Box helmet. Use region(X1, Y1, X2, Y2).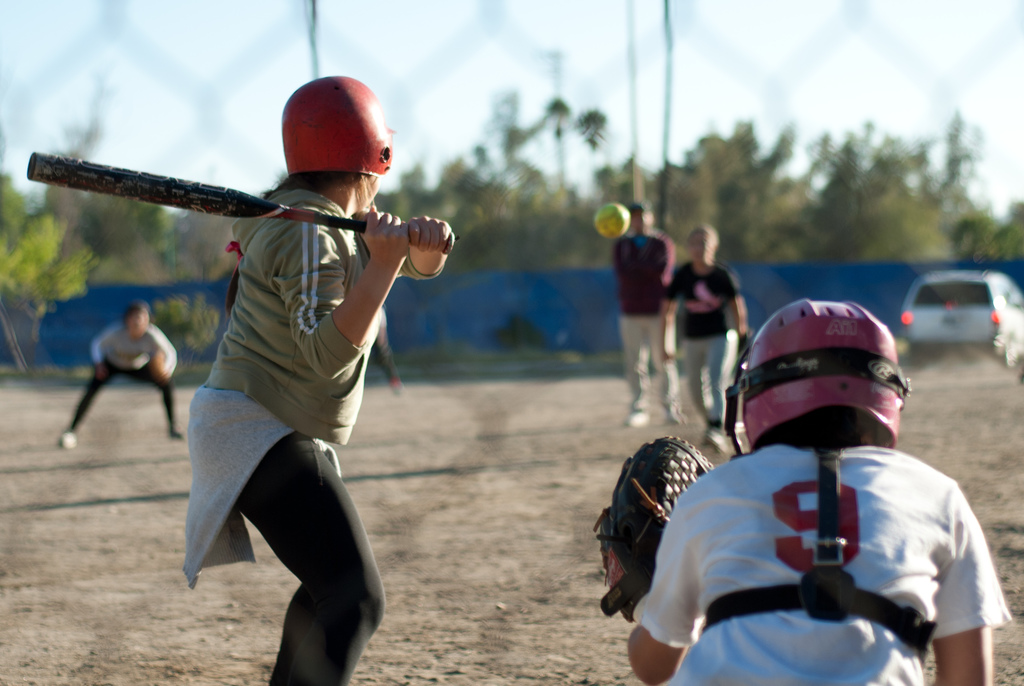
region(729, 305, 916, 460).
